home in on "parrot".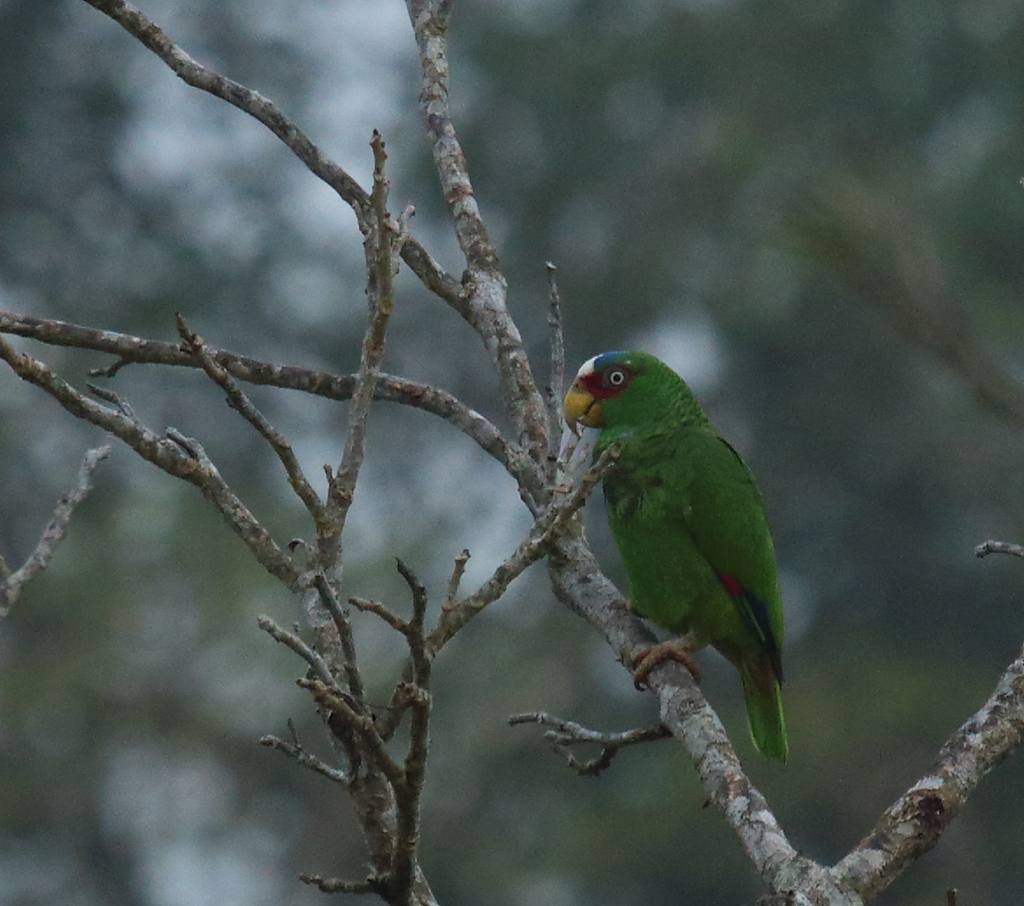
Homed in at select_region(562, 352, 791, 760).
